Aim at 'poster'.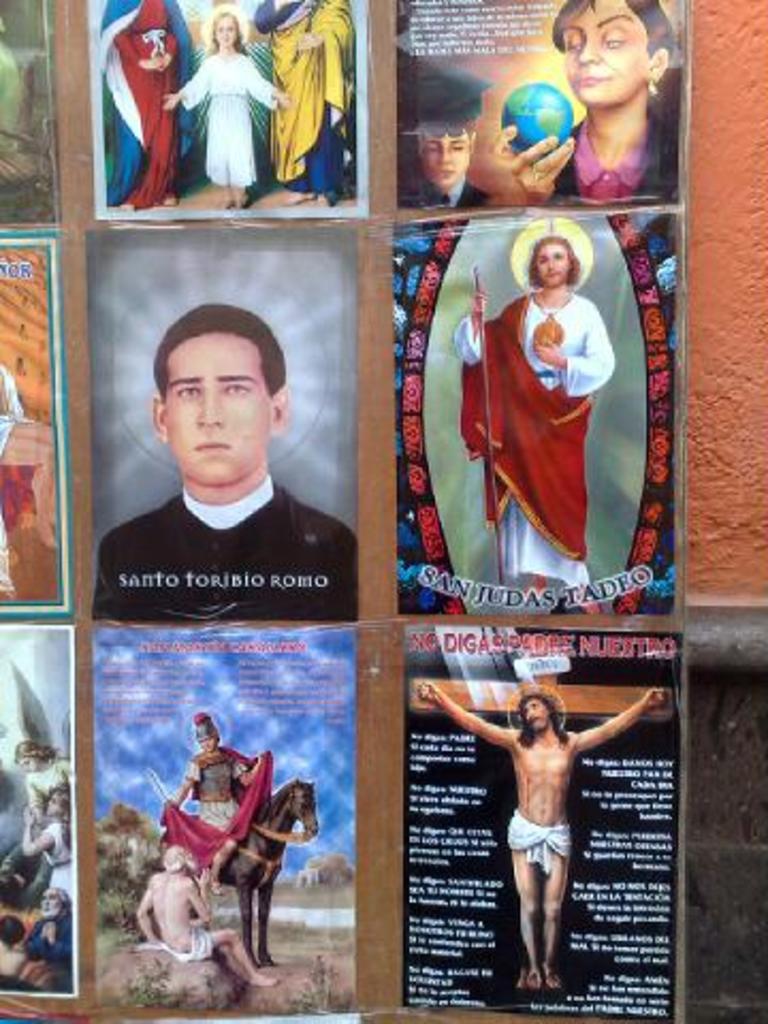
Aimed at (87, 621, 358, 1022).
